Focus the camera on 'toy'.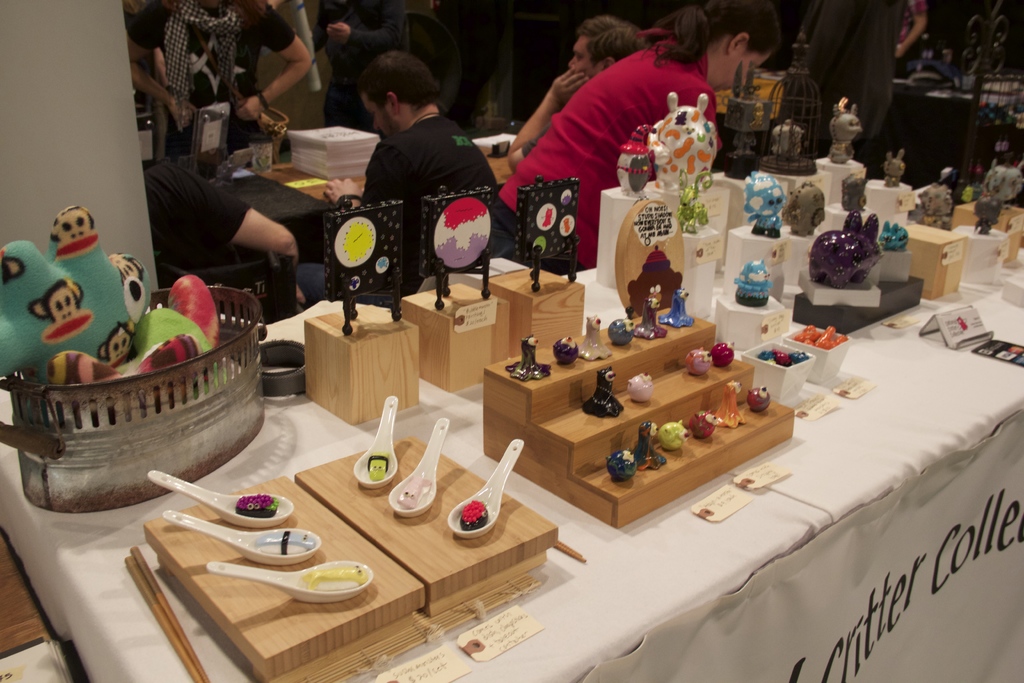
Focus region: (632,297,669,338).
